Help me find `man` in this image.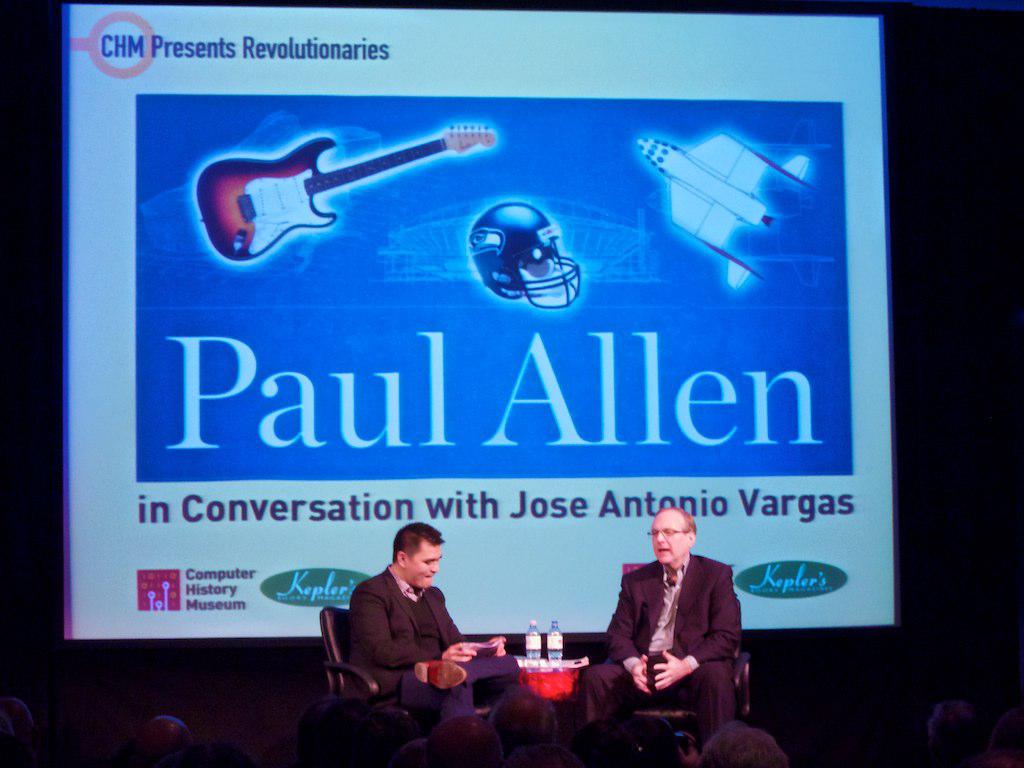
Found it: l=580, t=507, r=748, b=754.
